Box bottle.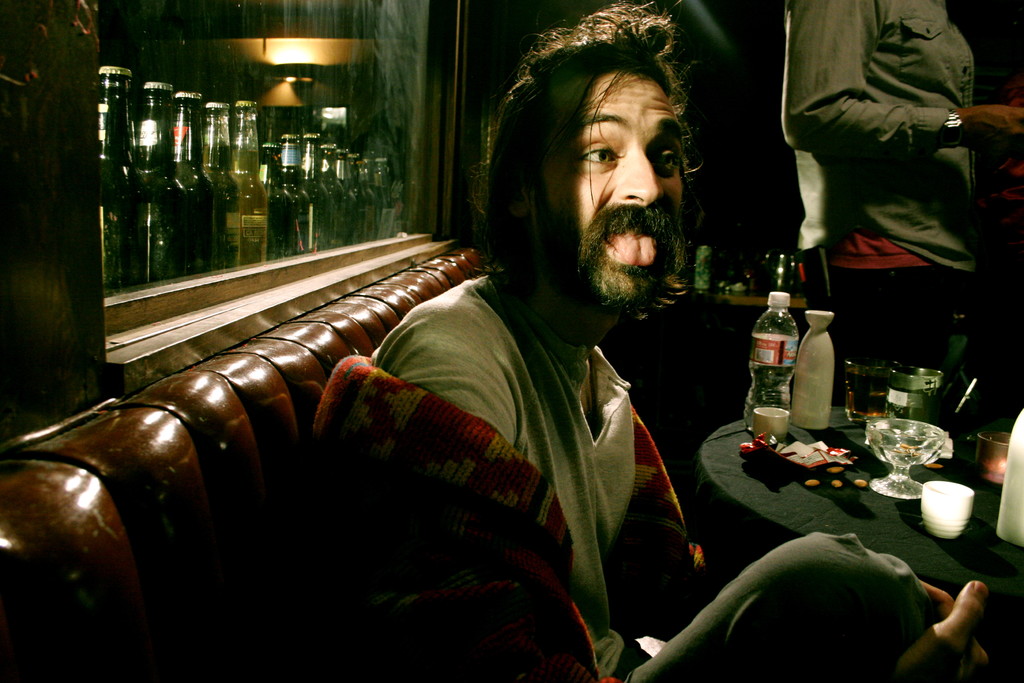
Rect(257, 140, 283, 197).
